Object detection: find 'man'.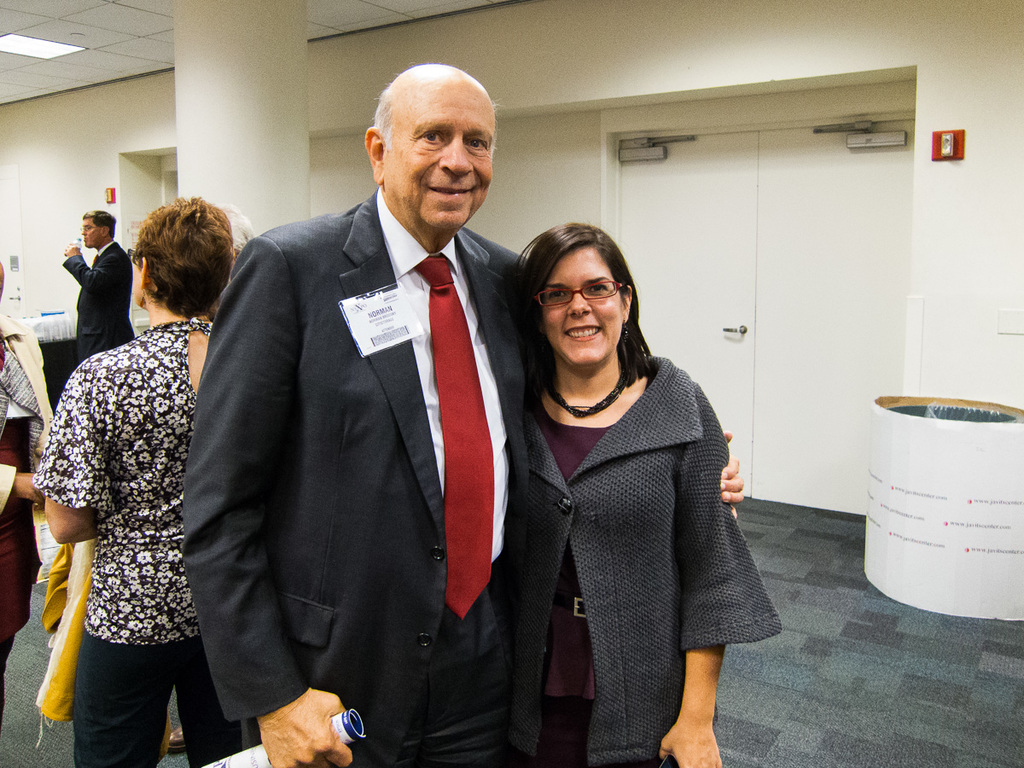
49:206:123:359.
